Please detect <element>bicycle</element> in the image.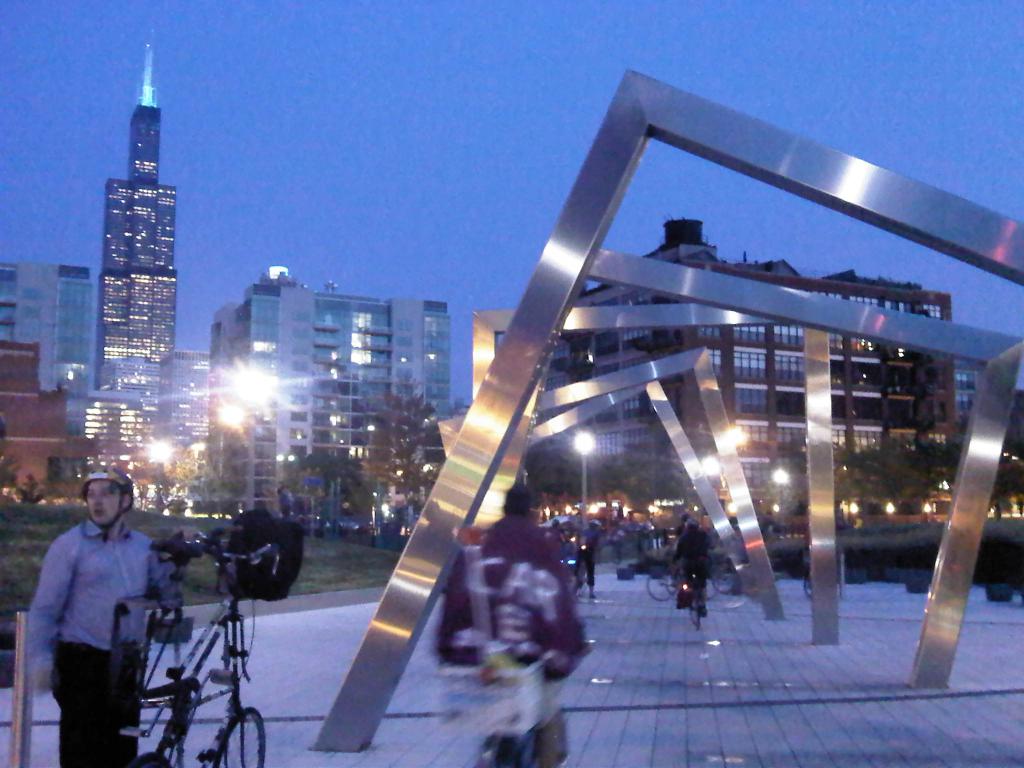
[689,566,706,632].
